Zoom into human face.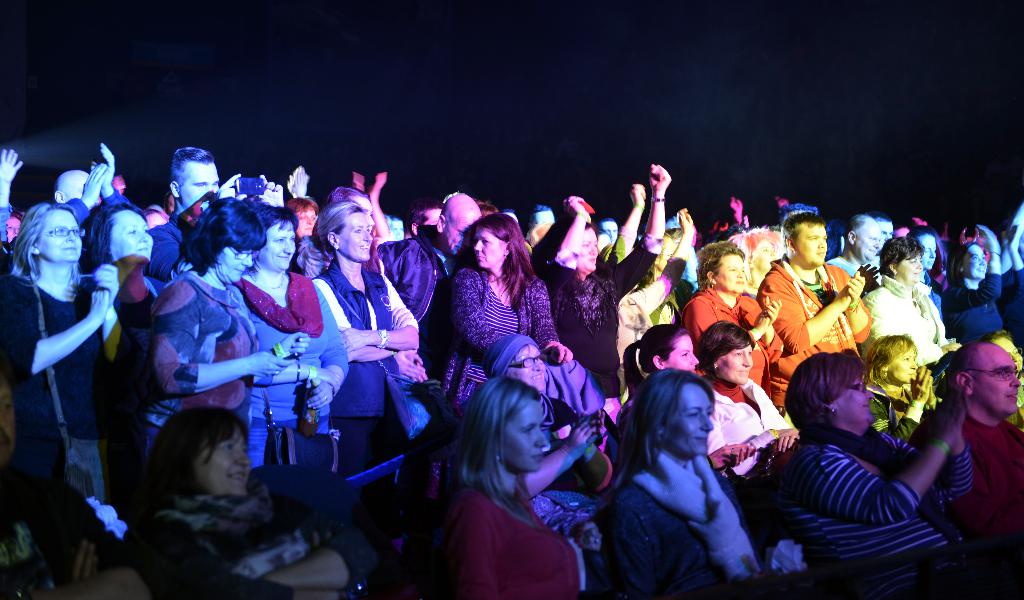
Zoom target: [199,424,252,499].
